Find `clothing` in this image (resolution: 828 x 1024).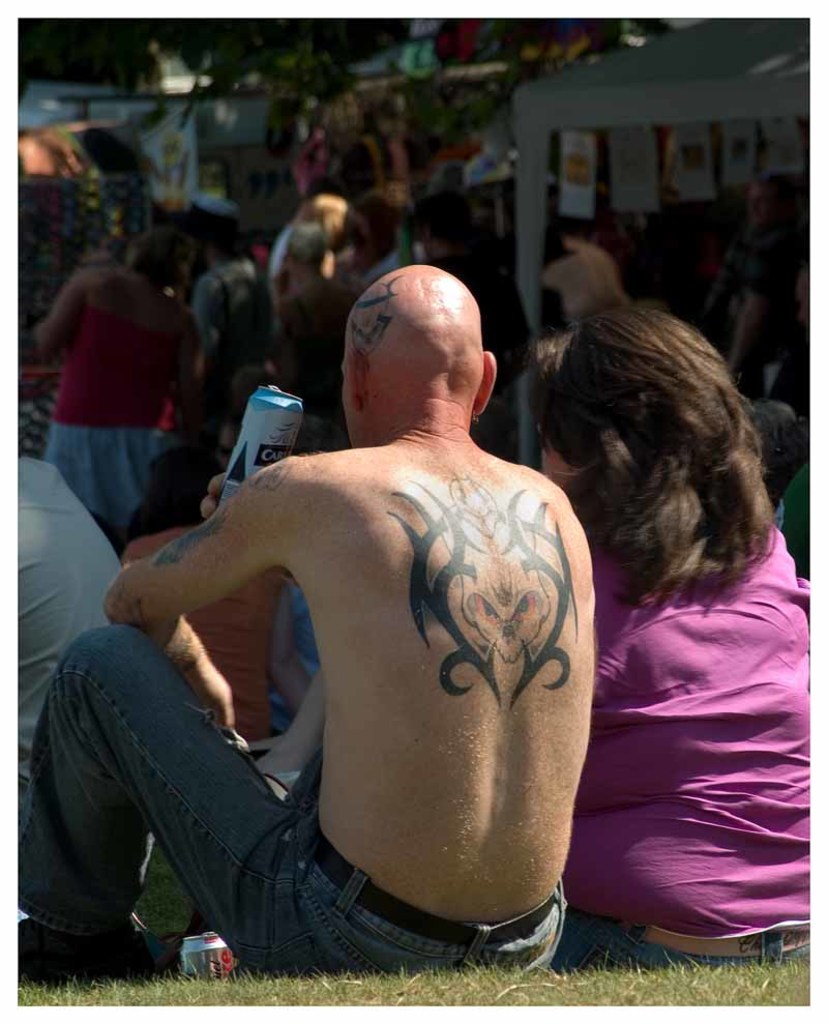
{"x1": 124, "y1": 515, "x2": 285, "y2": 753}.
